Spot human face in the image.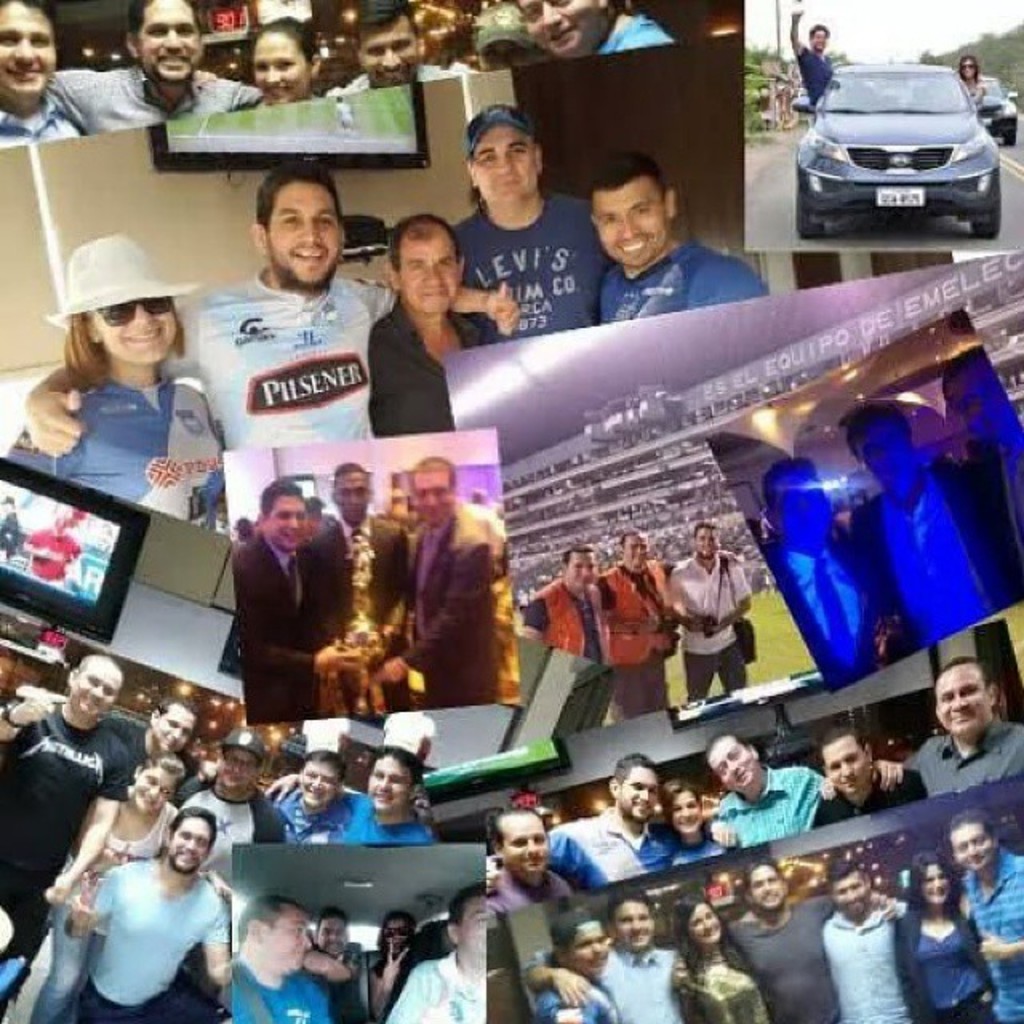
human face found at bbox=[837, 870, 867, 918].
